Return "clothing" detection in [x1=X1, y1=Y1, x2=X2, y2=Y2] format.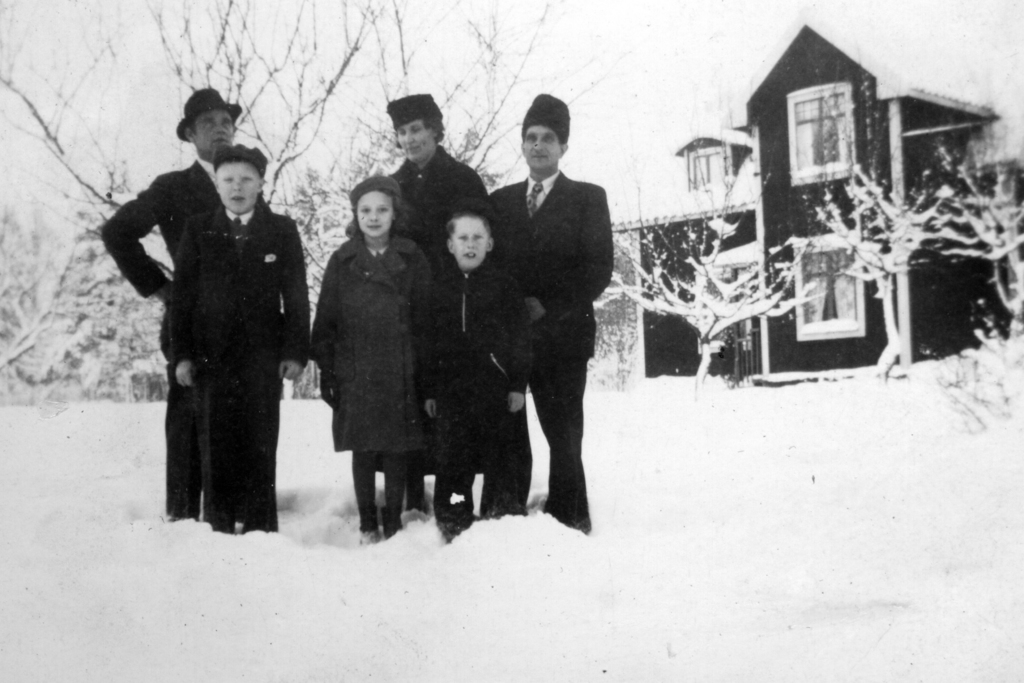
[x1=479, y1=180, x2=616, y2=533].
